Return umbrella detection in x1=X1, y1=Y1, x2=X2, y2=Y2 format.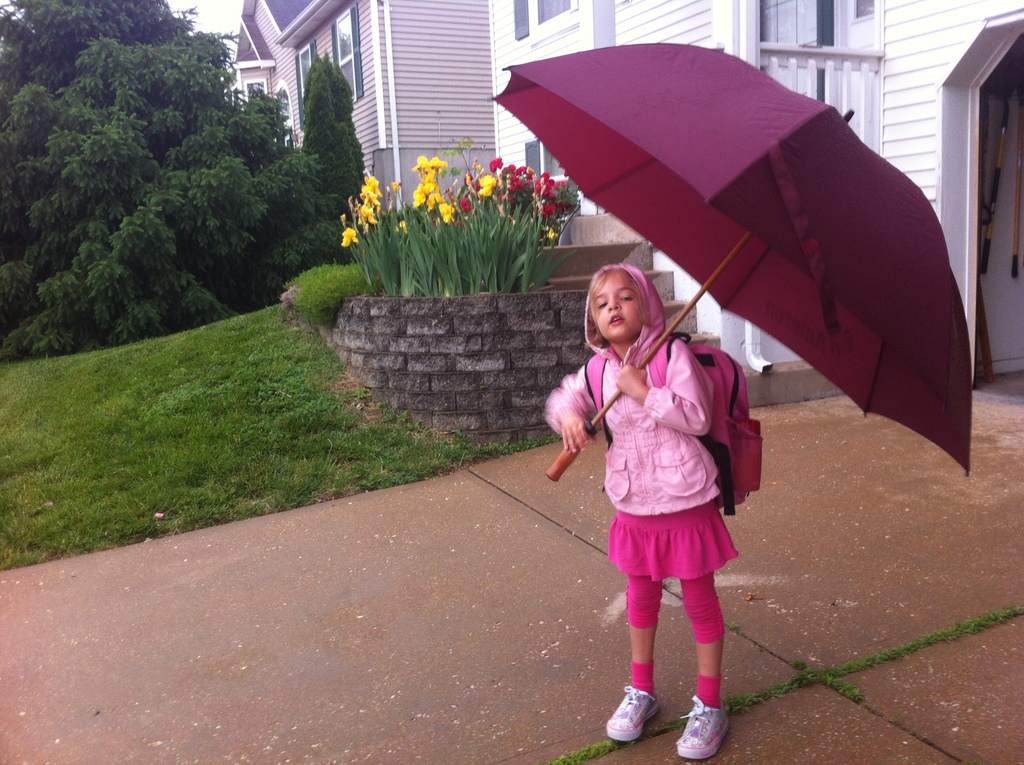
x1=489, y1=44, x2=973, y2=480.
